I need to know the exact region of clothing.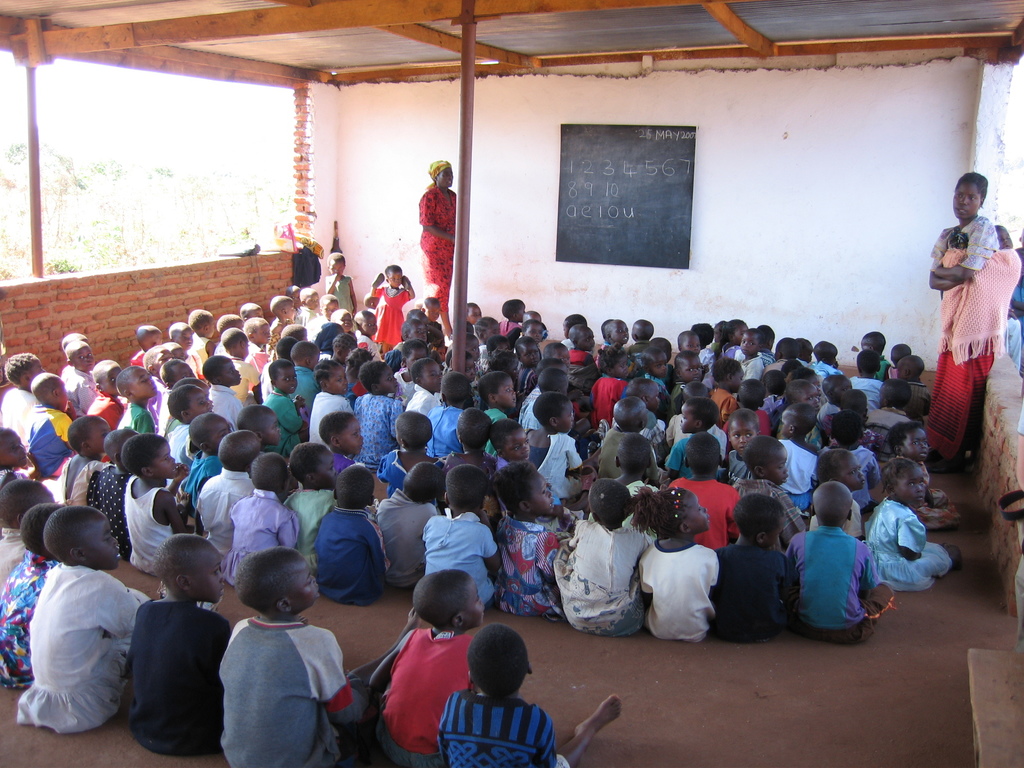
Region: BBox(419, 184, 458, 312).
